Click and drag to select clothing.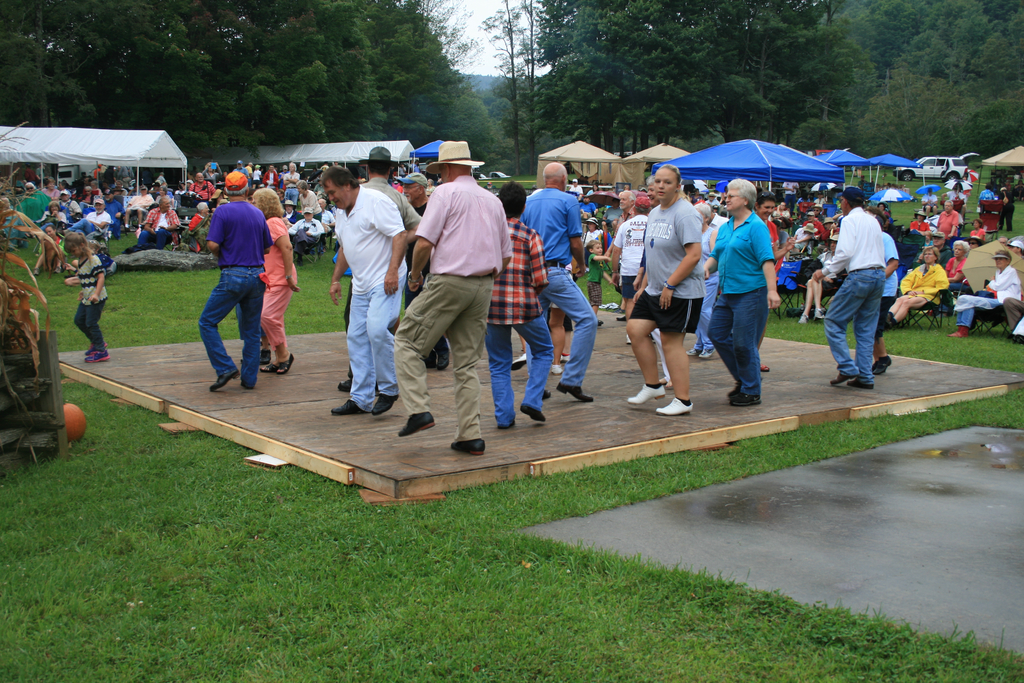
Selection: bbox=(639, 202, 712, 294).
